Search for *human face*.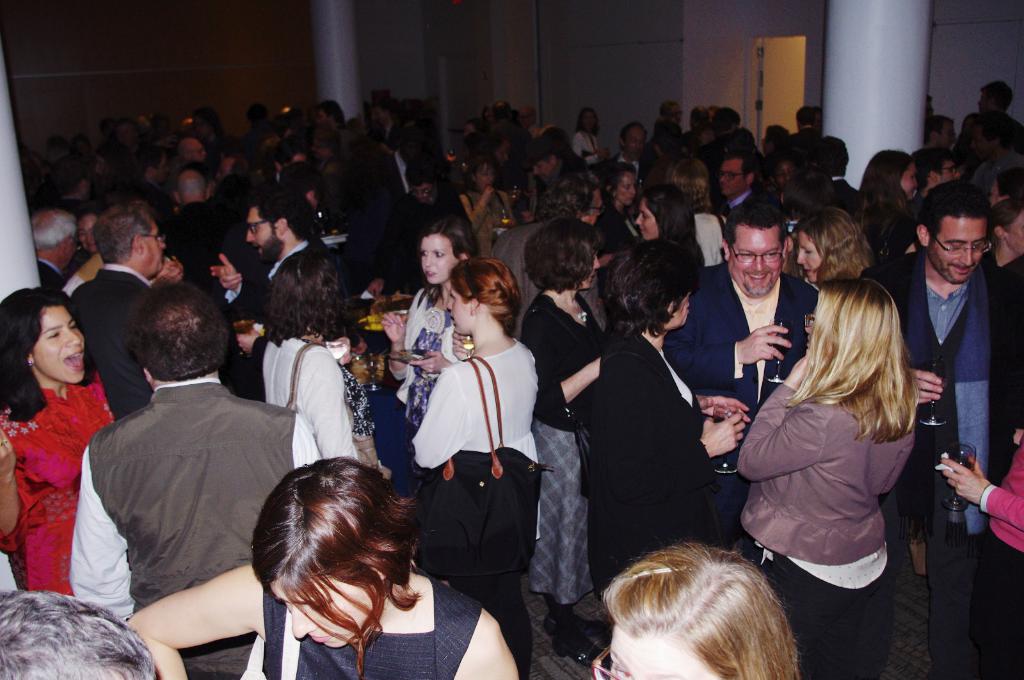
Found at locate(722, 161, 753, 194).
